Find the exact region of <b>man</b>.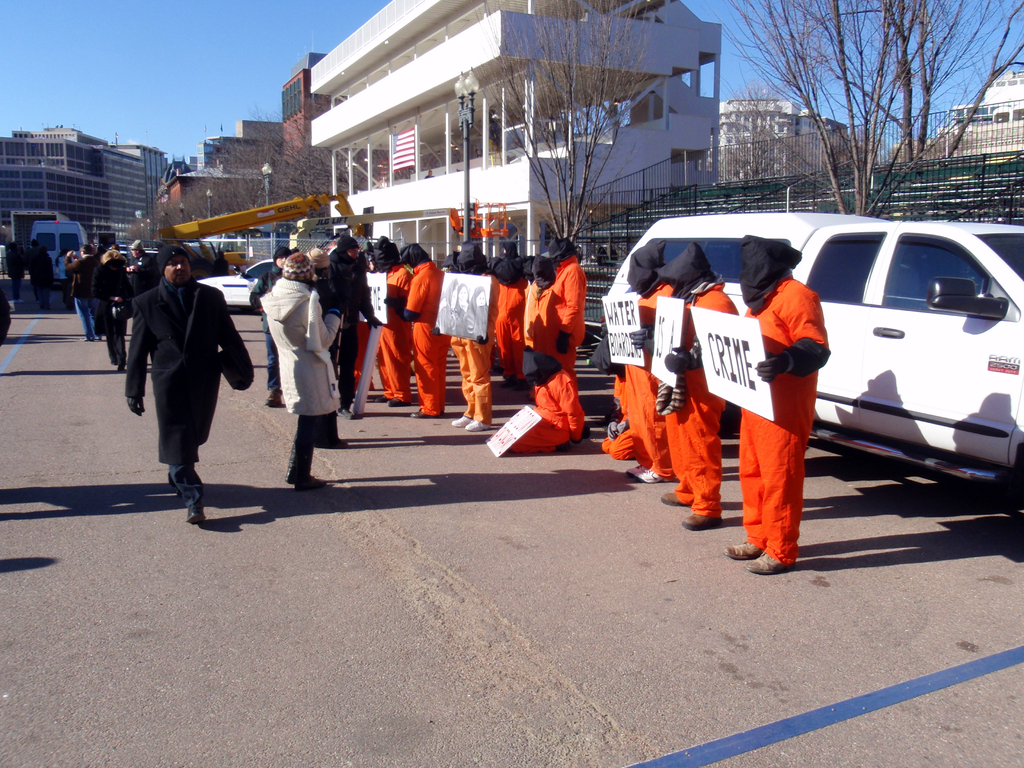
Exact region: x1=326, y1=239, x2=384, y2=422.
